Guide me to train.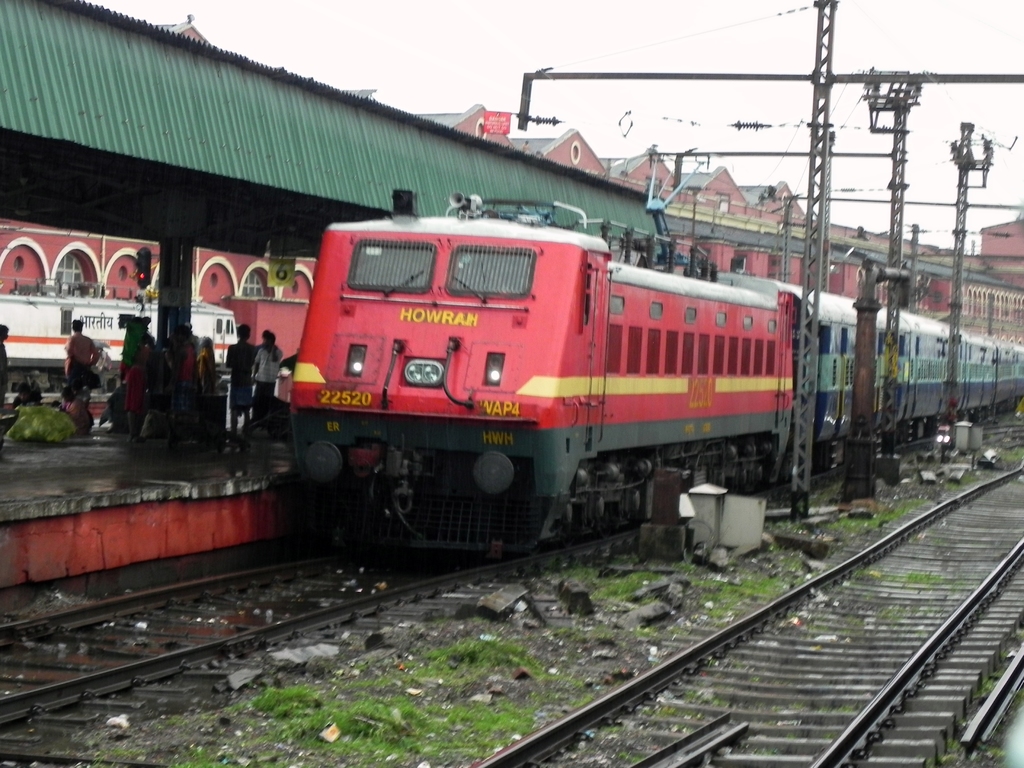
Guidance: locate(0, 281, 240, 399).
